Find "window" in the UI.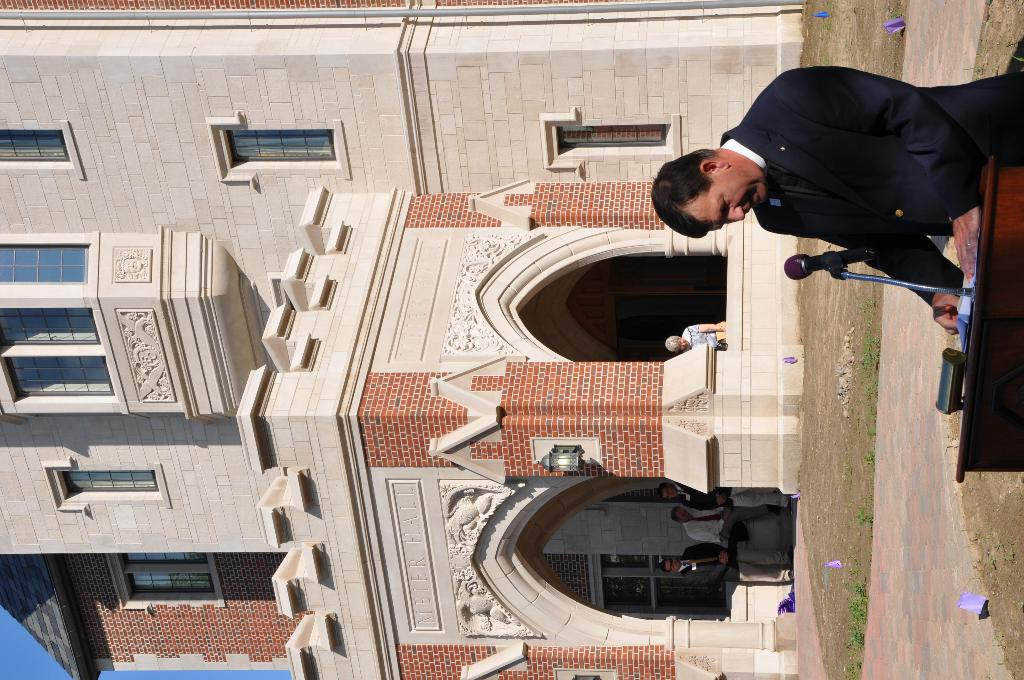
UI element at {"x1": 1, "y1": 119, "x2": 86, "y2": 181}.
